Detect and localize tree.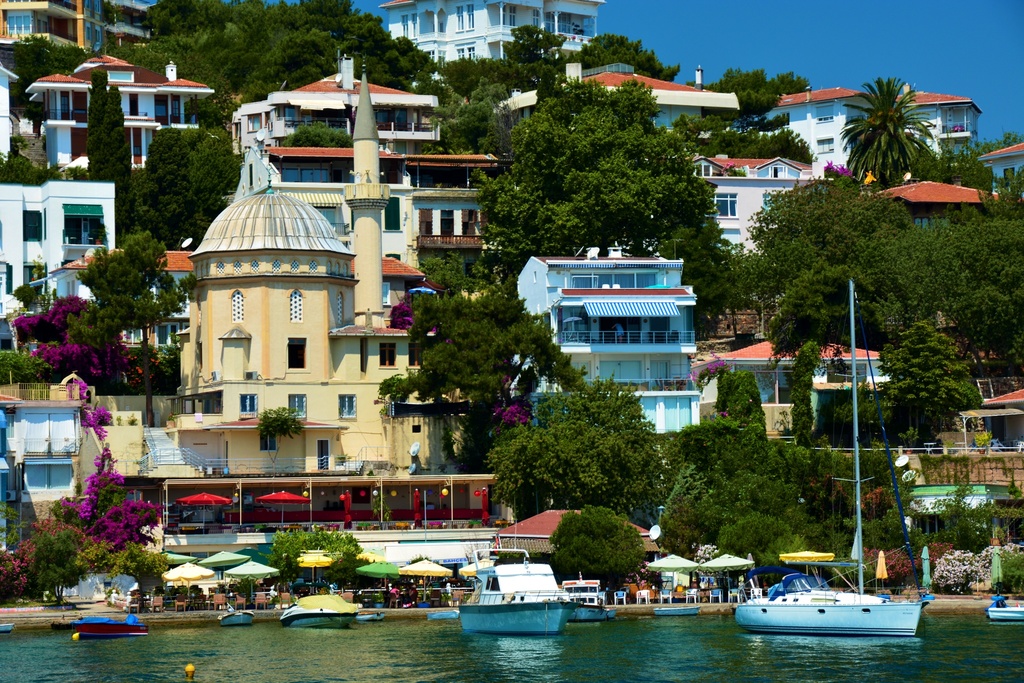
Localized at crop(762, 447, 817, 489).
